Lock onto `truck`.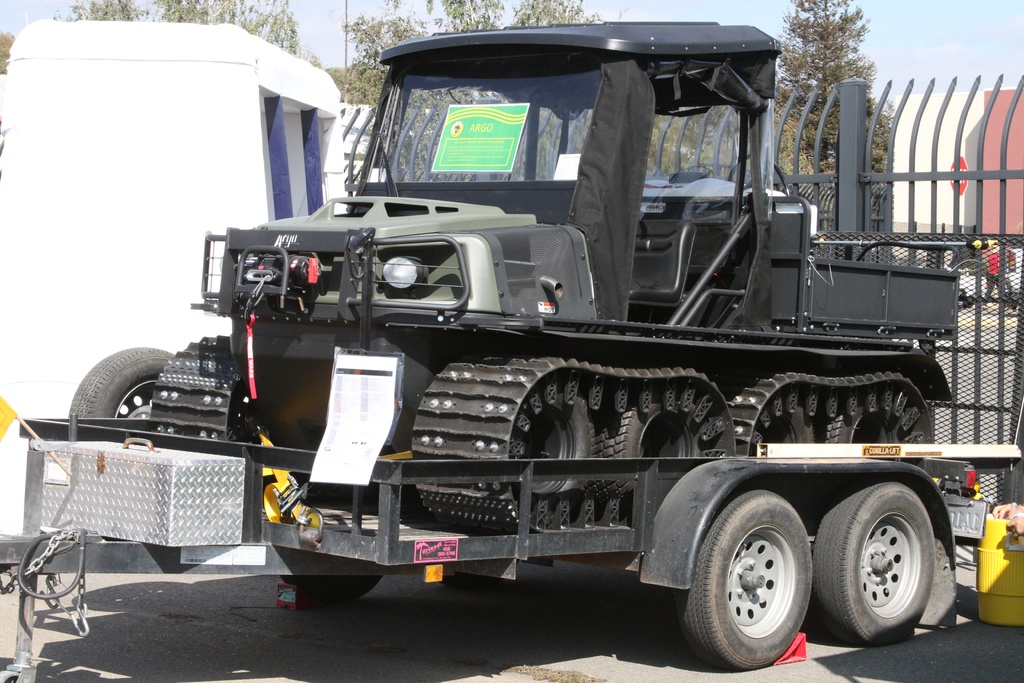
Locked: select_region(191, 17, 961, 531).
